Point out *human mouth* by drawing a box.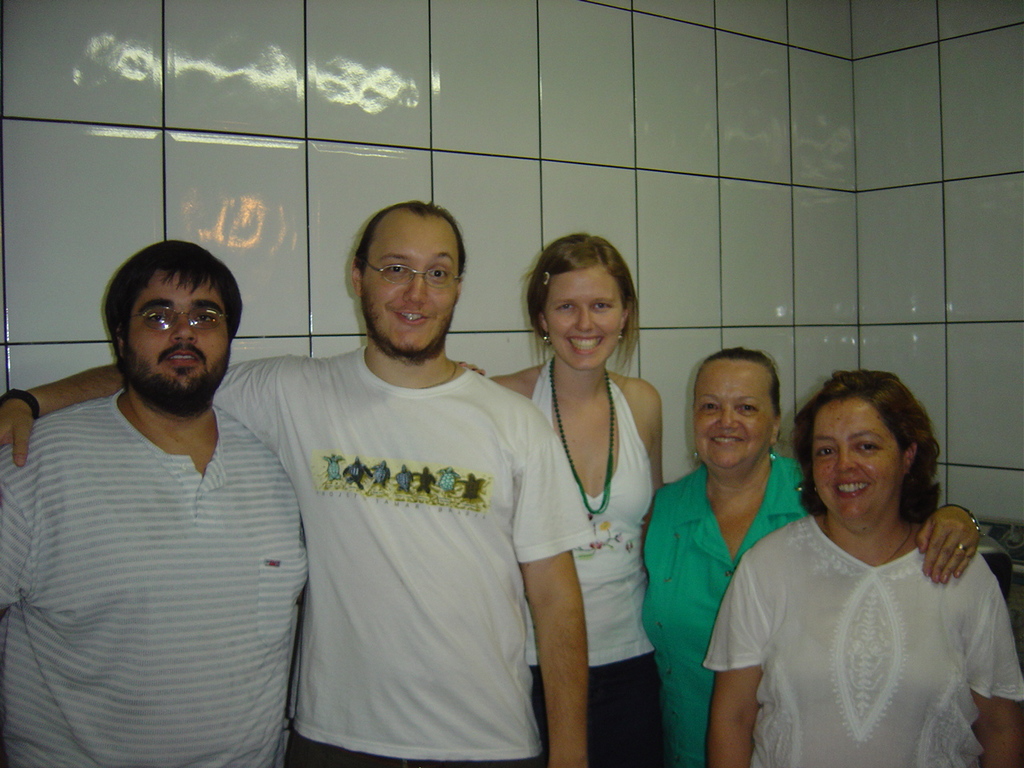
{"left": 710, "top": 438, "right": 746, "bottom": 448}.
